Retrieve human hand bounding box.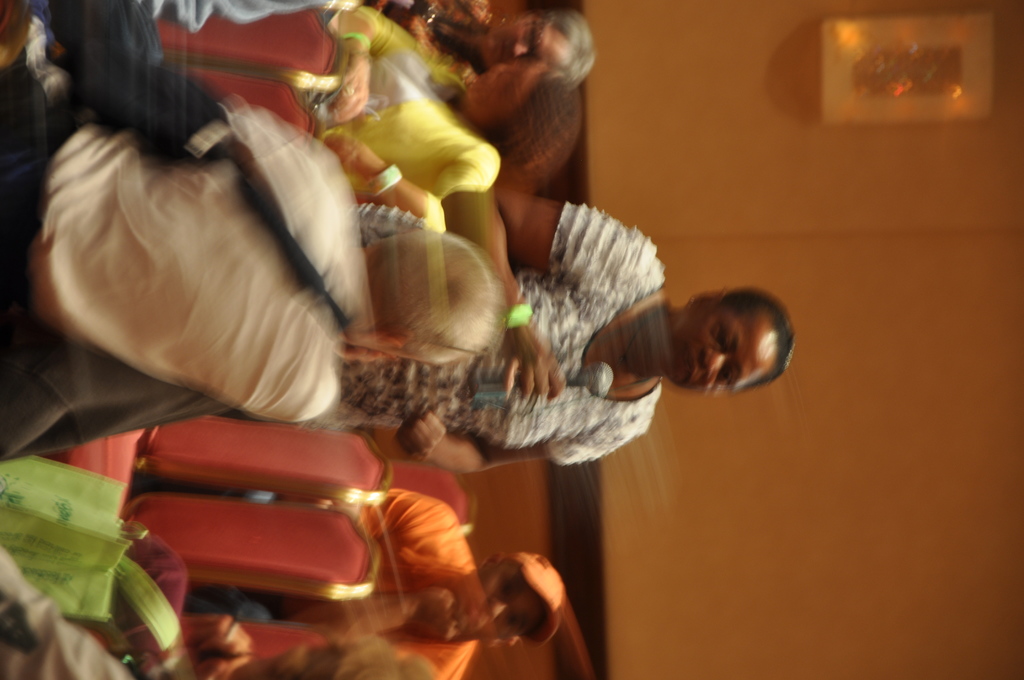
Bounding box: [328, 69, 371, 127].
